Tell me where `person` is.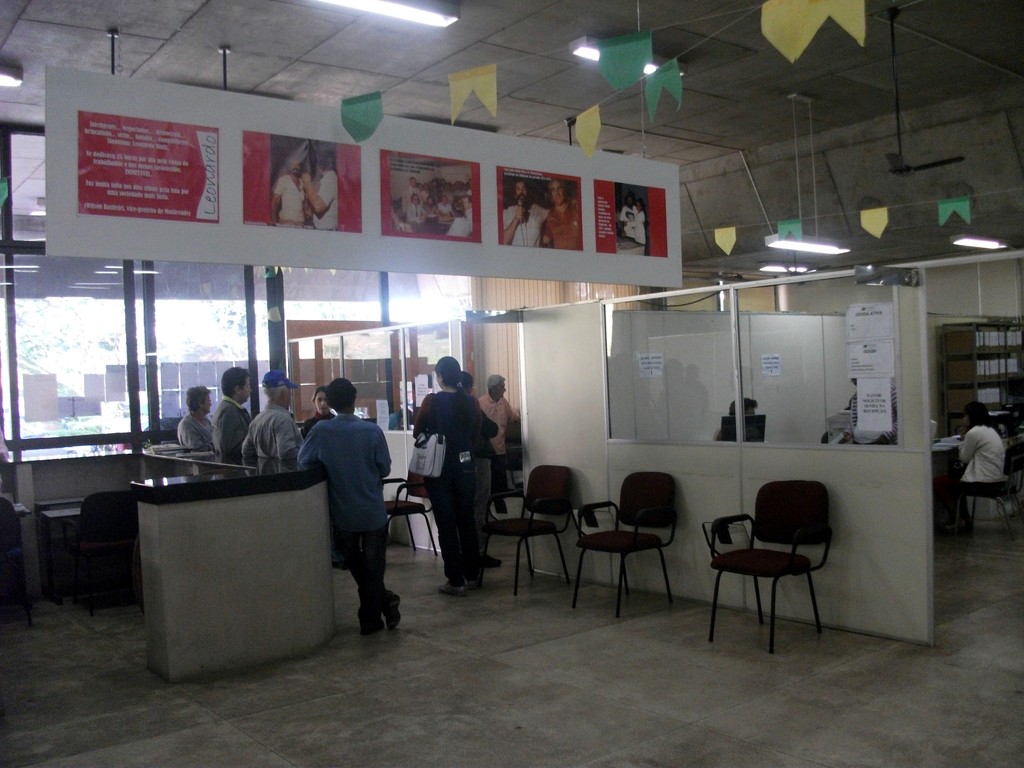
`person` is at [387,403,420,428].
